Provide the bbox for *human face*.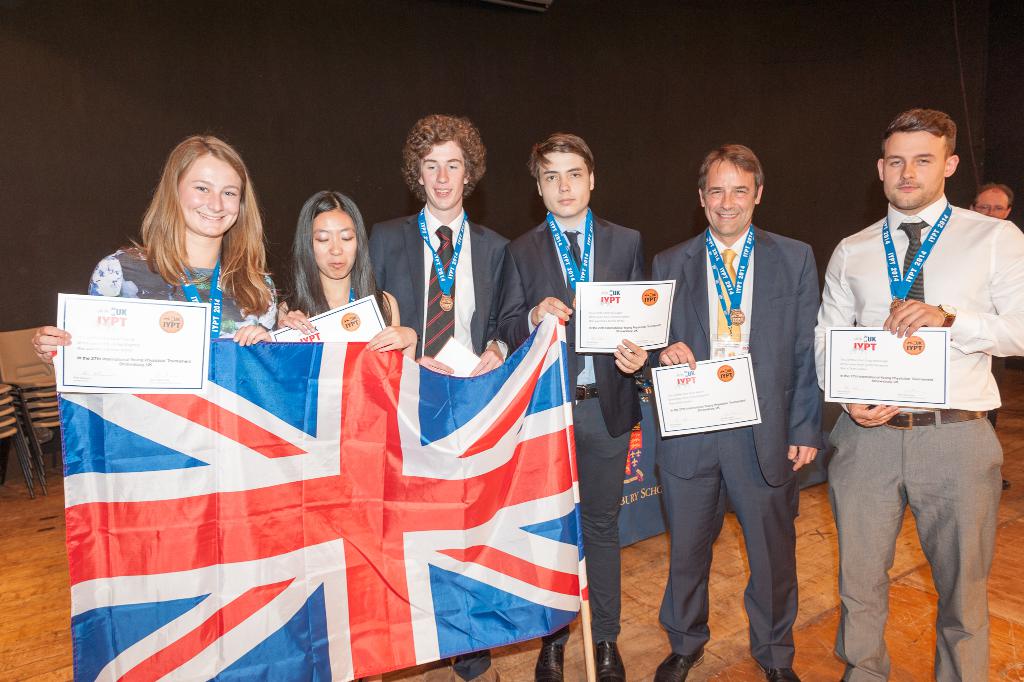
box(976, 191, 1007, 219).
